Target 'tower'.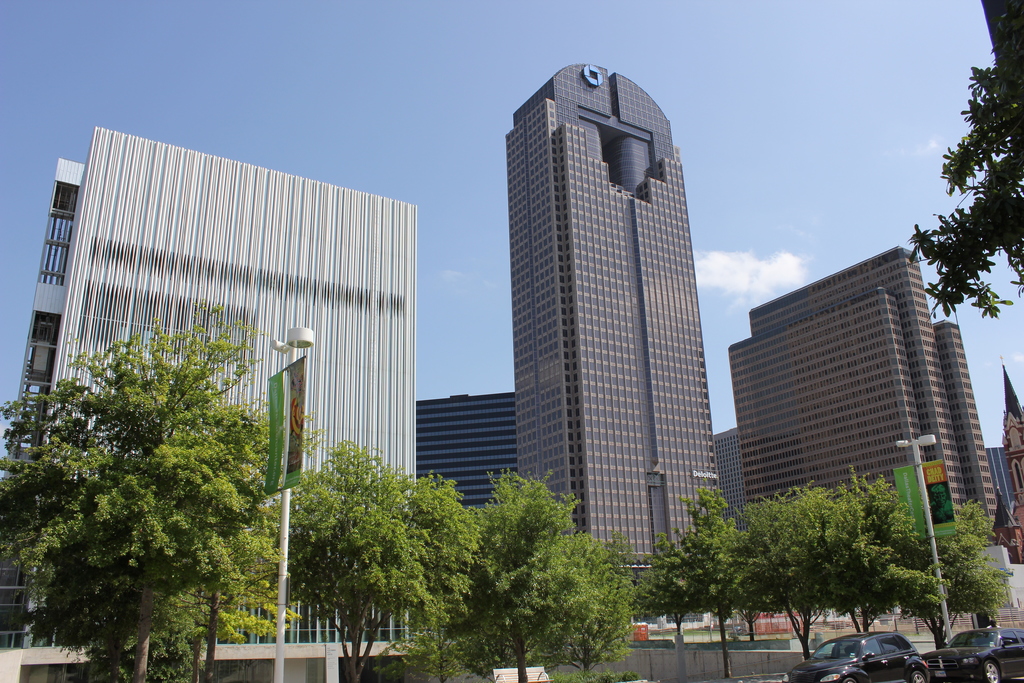
Target region: 506,62,722,584.
